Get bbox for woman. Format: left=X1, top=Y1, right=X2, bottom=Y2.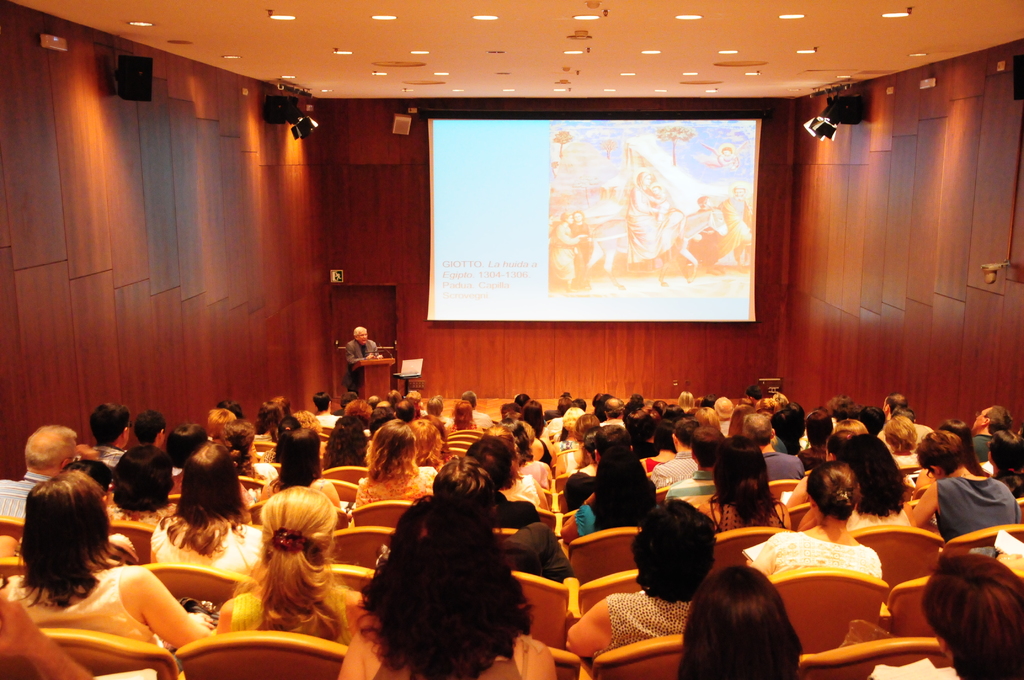
left=671, top=562, right=795, bottom=679.
